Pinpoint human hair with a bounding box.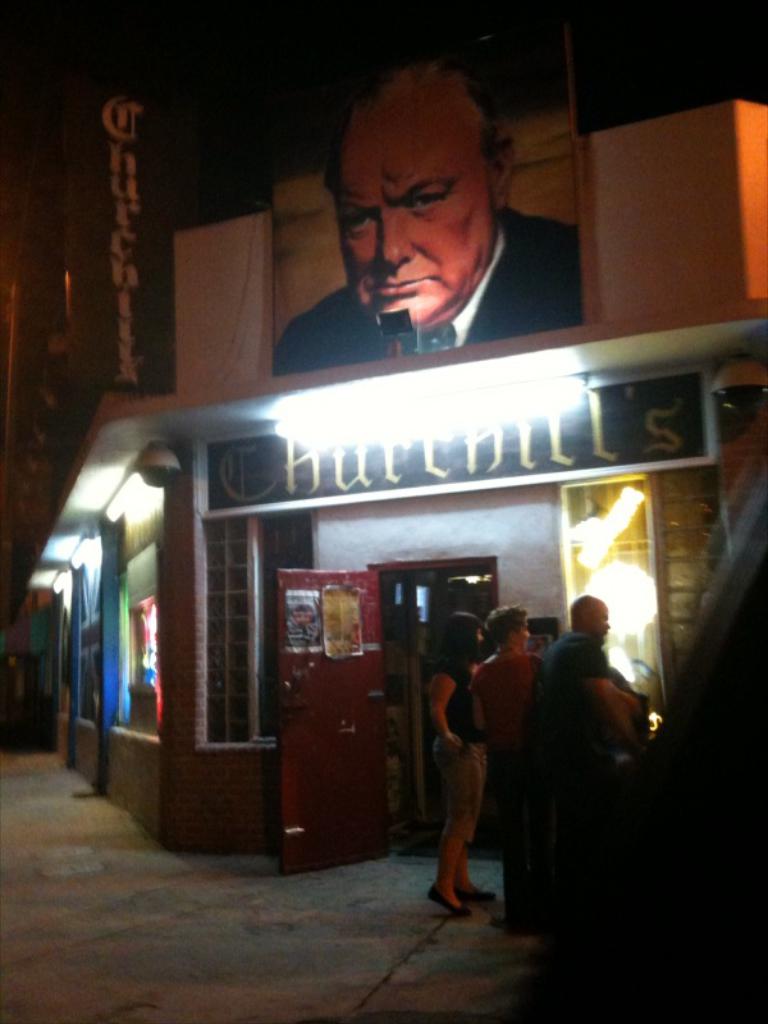
314/60/513/184.
